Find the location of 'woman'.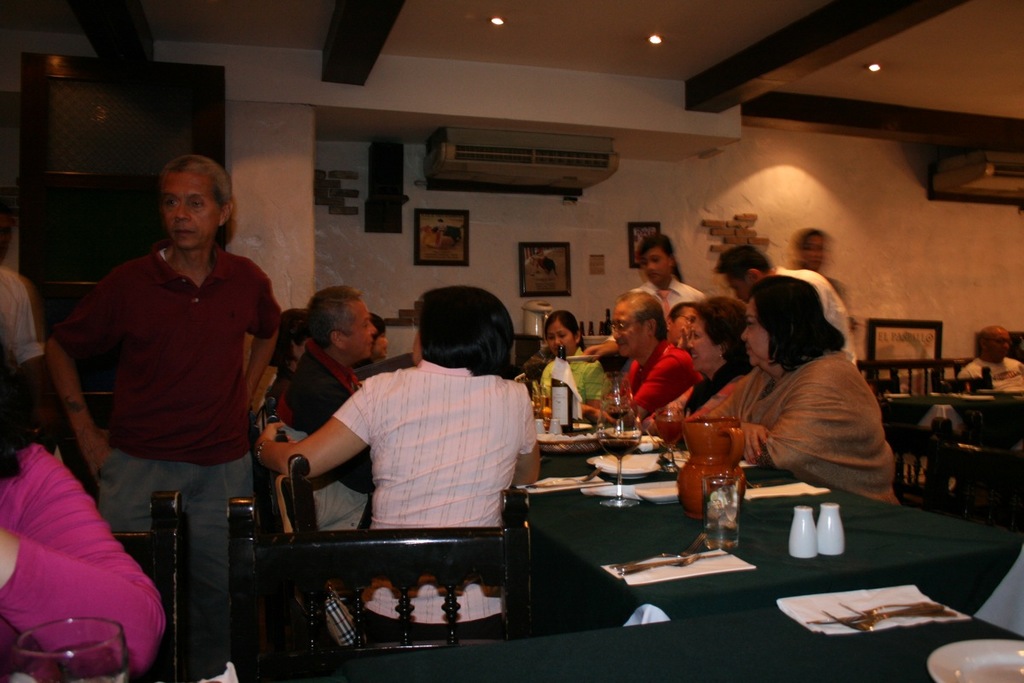
Location: select_region(649, 298, 761, 423).
